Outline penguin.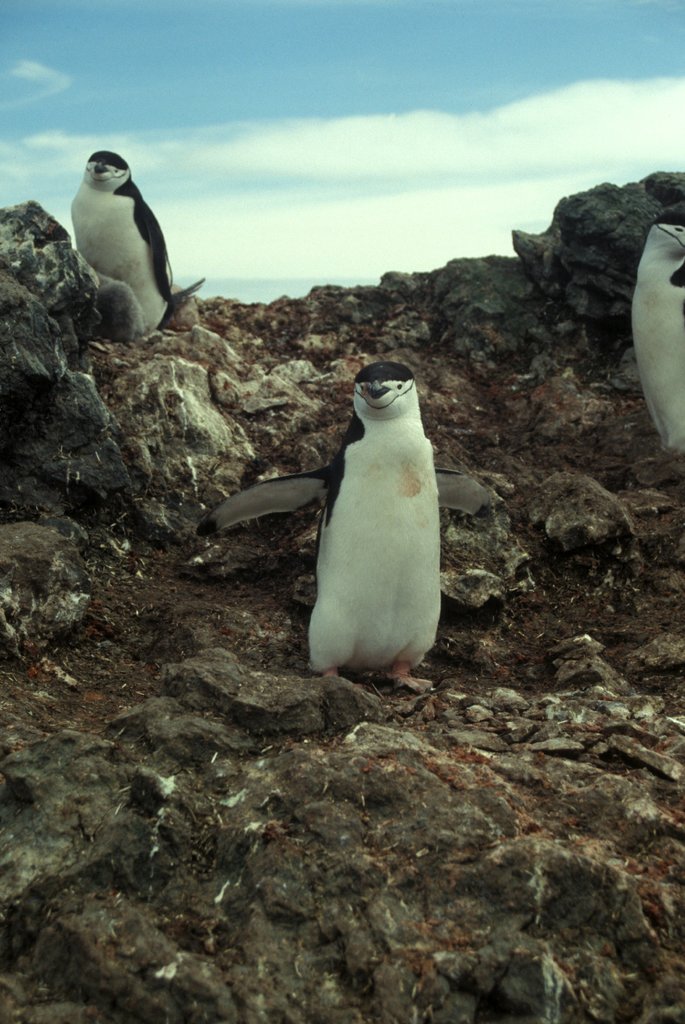
Outline: rect(616, 215, 684, 458).
